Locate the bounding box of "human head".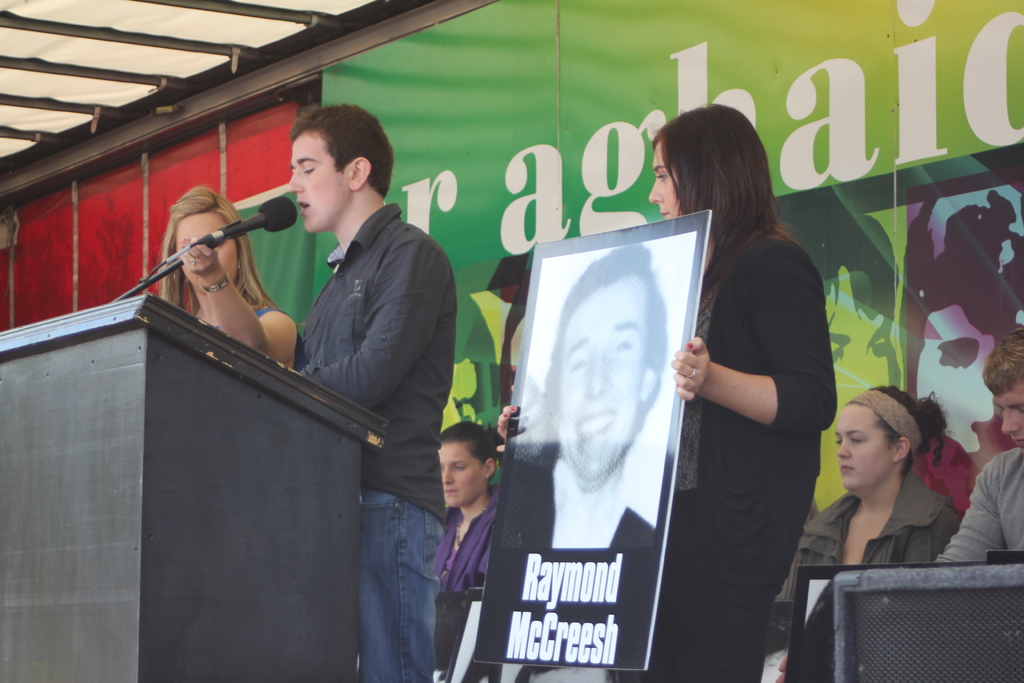
Bounding box: 831 386 947 496.
